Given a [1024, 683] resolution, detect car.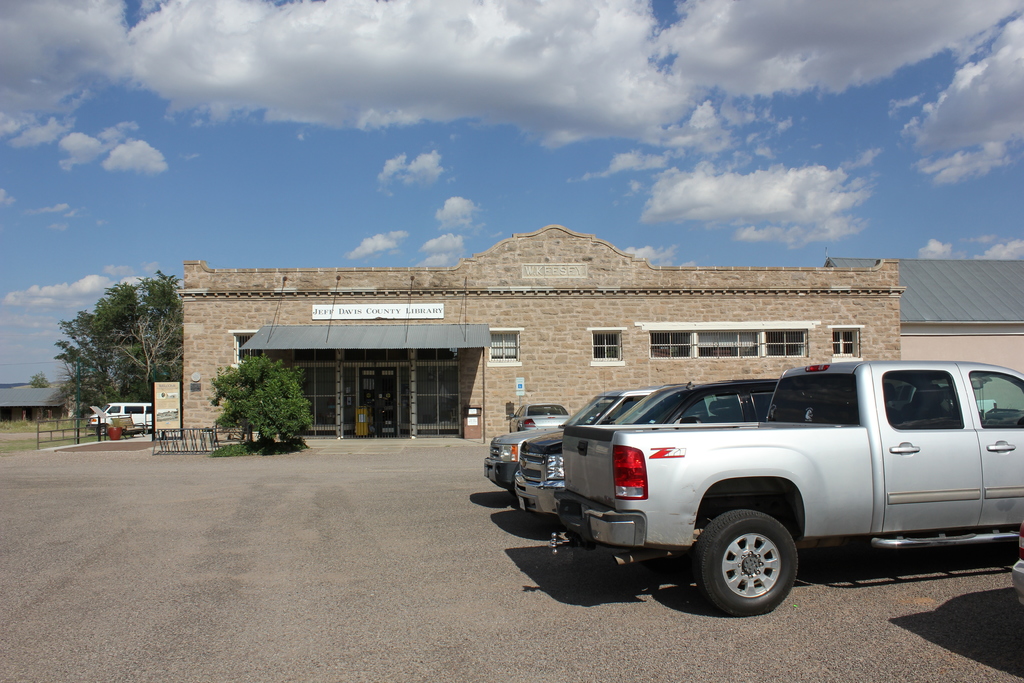
left=88, top=403, right=151, bottom=431.
